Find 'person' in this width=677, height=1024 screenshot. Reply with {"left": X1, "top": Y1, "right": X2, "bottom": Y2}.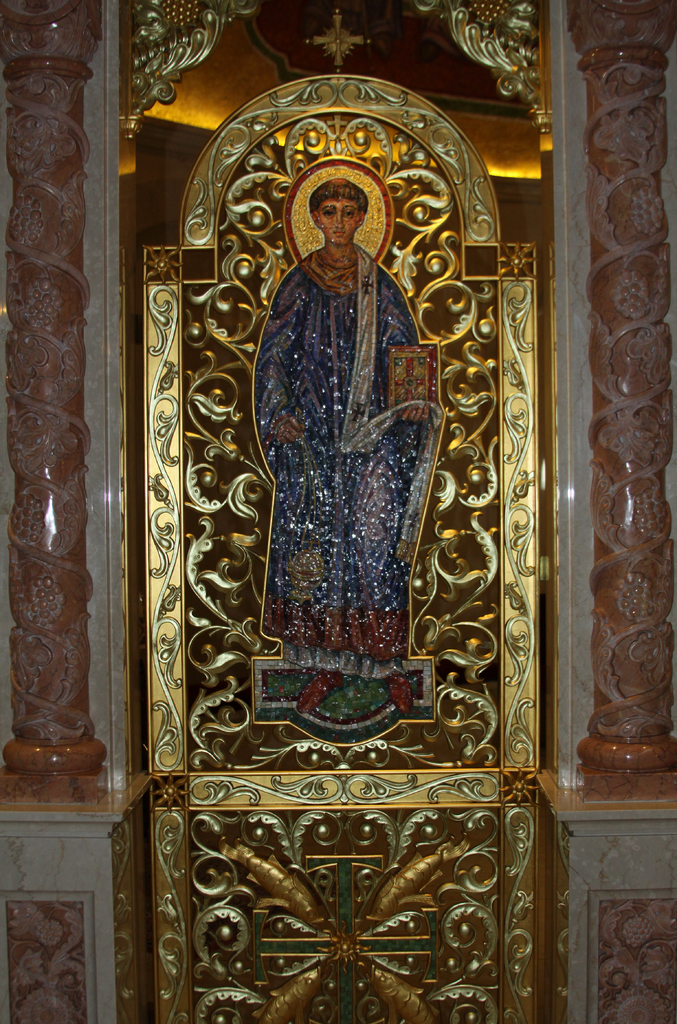
{"left": 252, "top": 181, "right": 449, "bottom": 710}.
